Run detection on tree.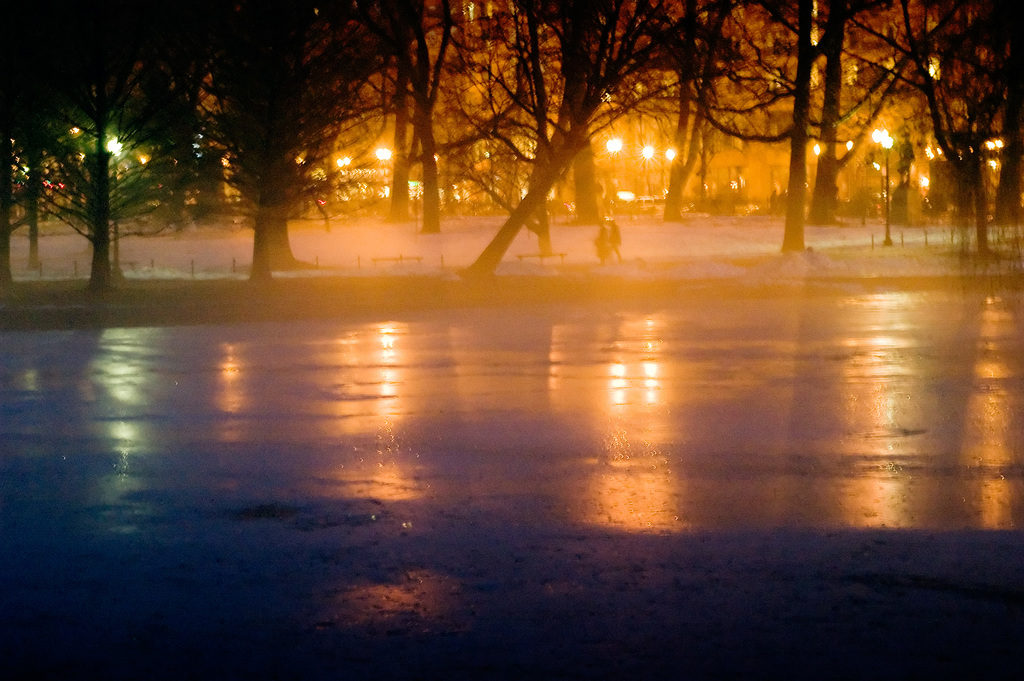
Result: [x1=758, y1=0, x2=860, y2=241].
